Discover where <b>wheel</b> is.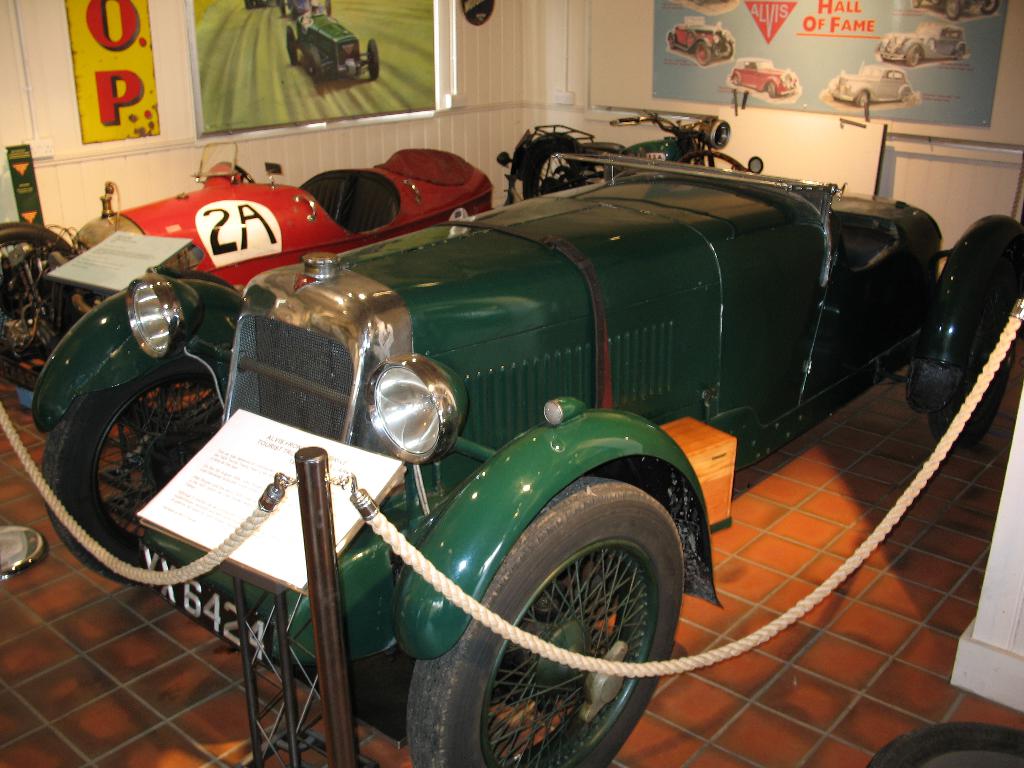
Discovered at bbox=(982, 0, 997, 13).
